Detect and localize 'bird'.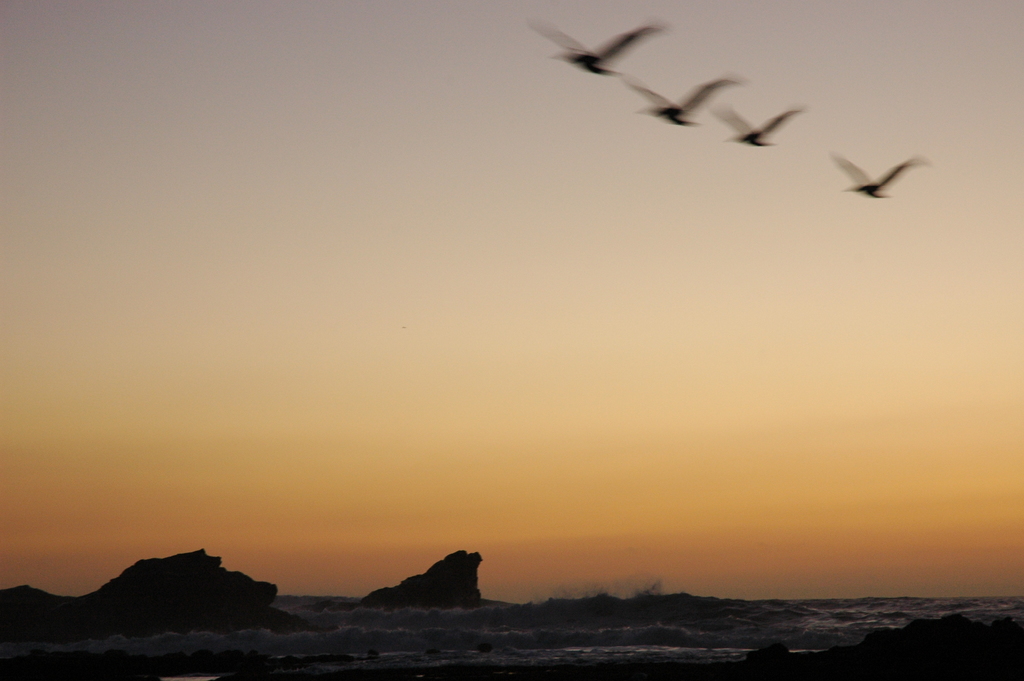
Localized at box(707, 108, 814, 152).
